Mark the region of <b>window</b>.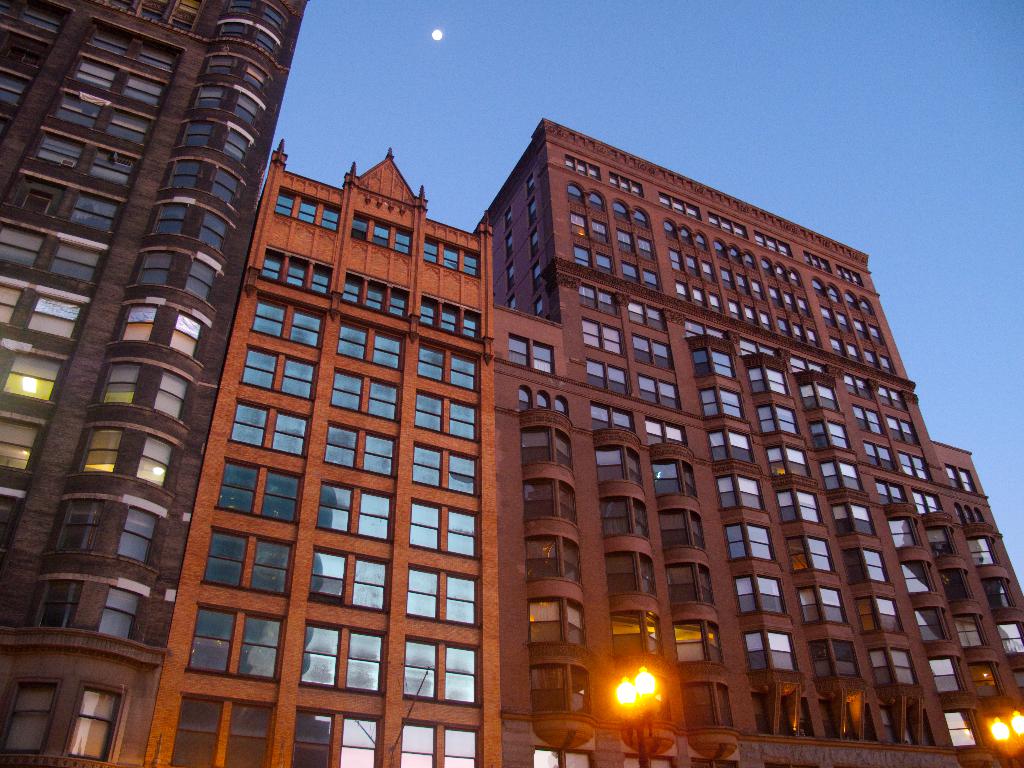
Region: (0,324,65,412).
